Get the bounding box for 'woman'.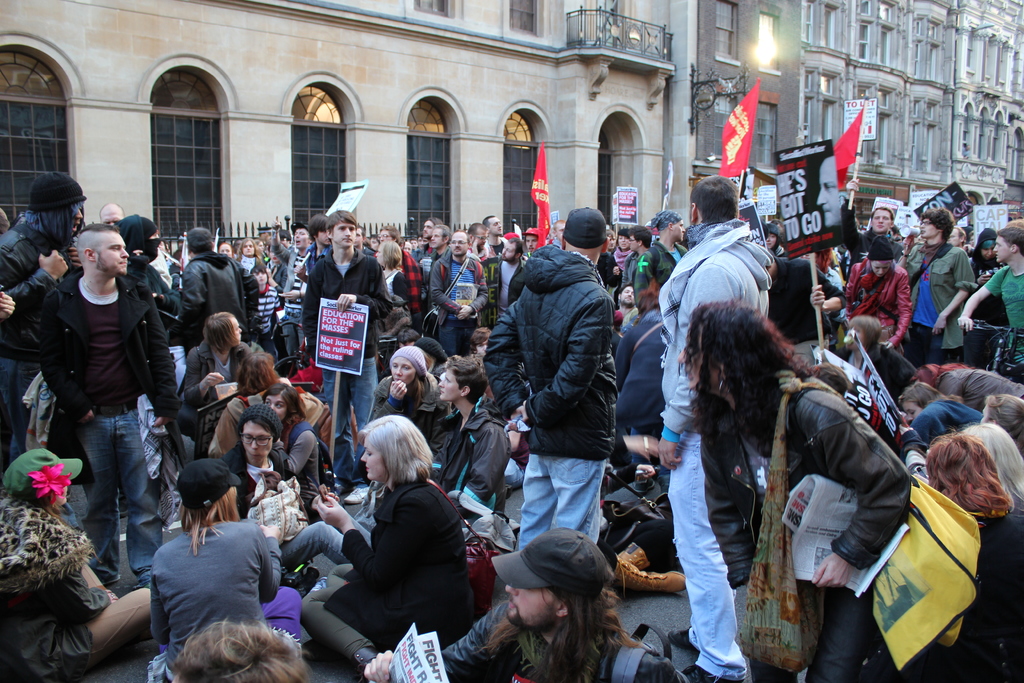
[0,451,152,682].
